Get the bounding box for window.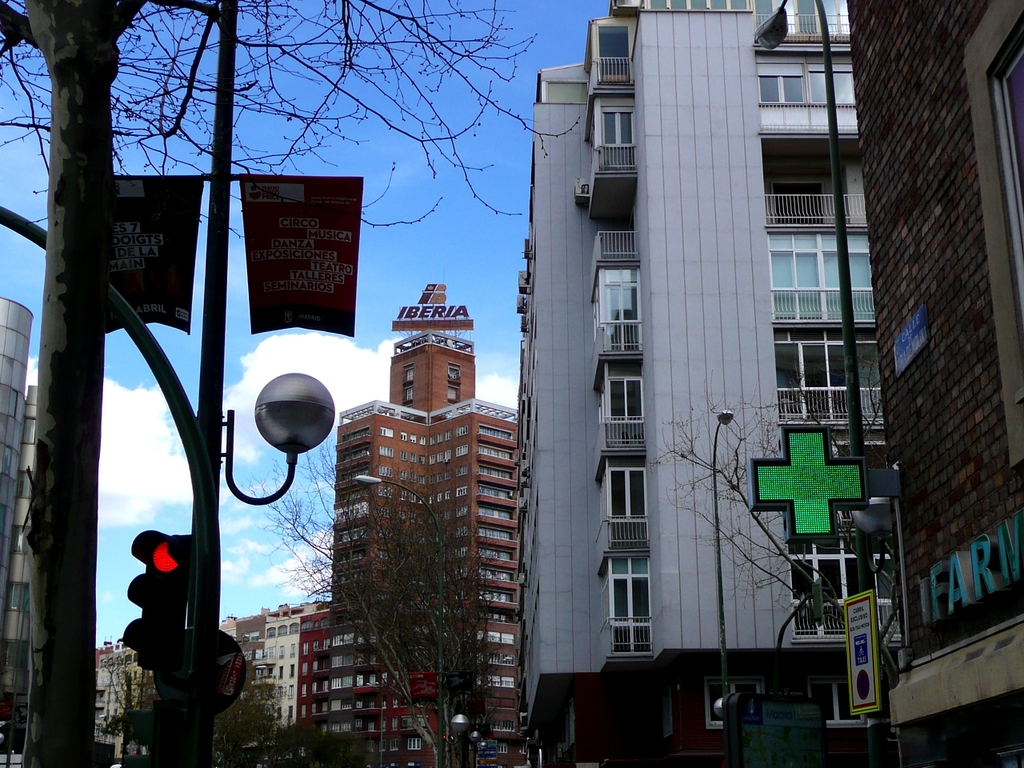
(left=611, top=374, right=647, bottom=422).
